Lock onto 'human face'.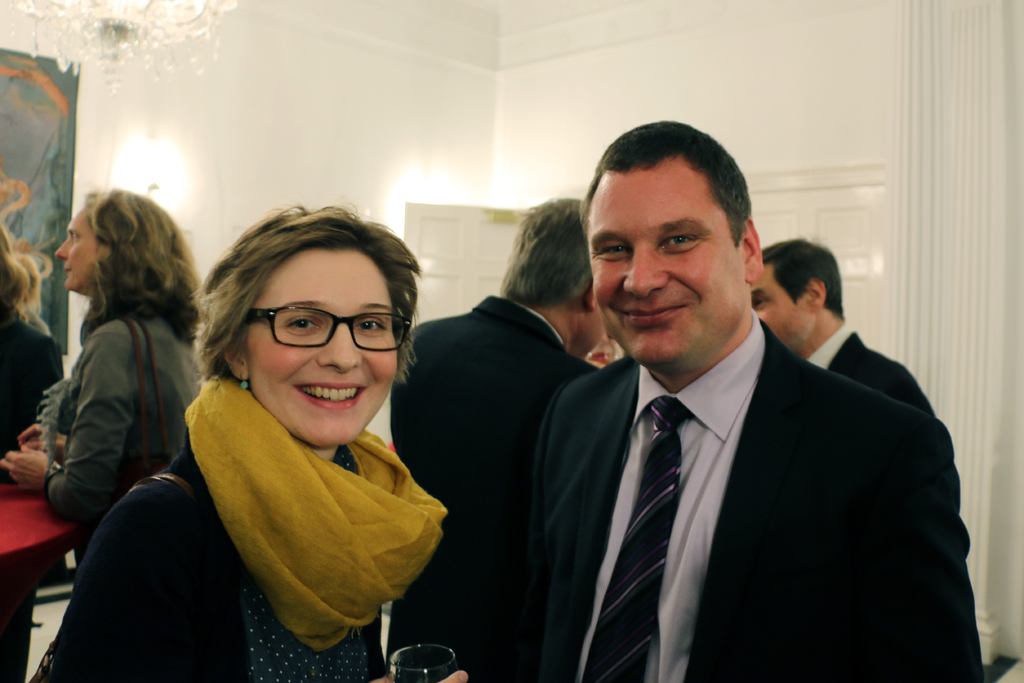
Locked: x1=749 y1=263 x2=814 y2=349.
